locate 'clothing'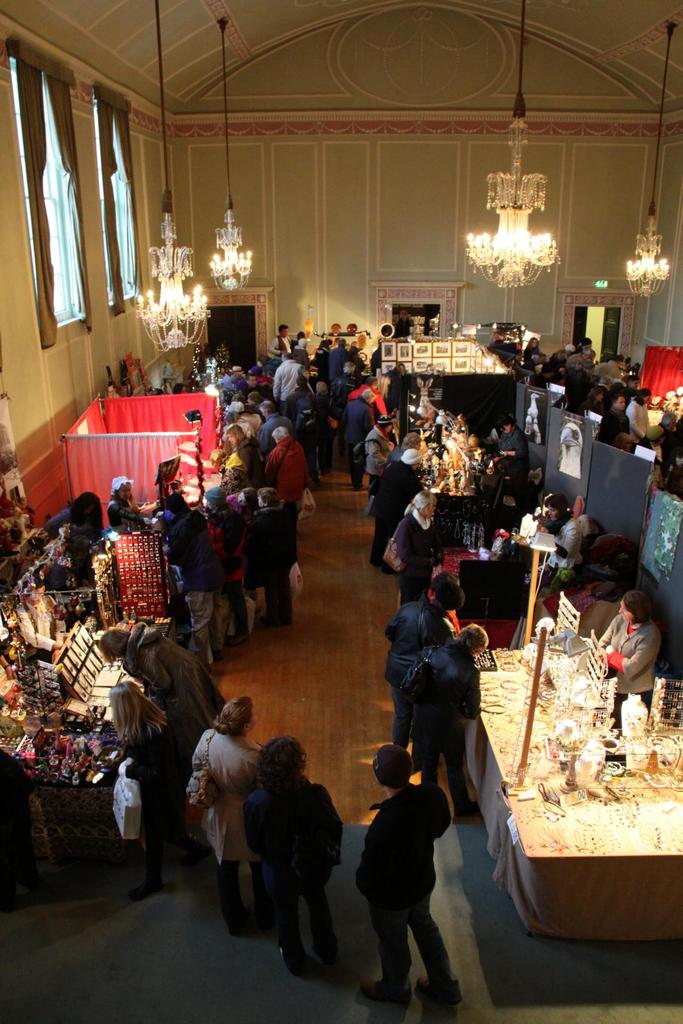
box=[364, 434, 390, 488]
